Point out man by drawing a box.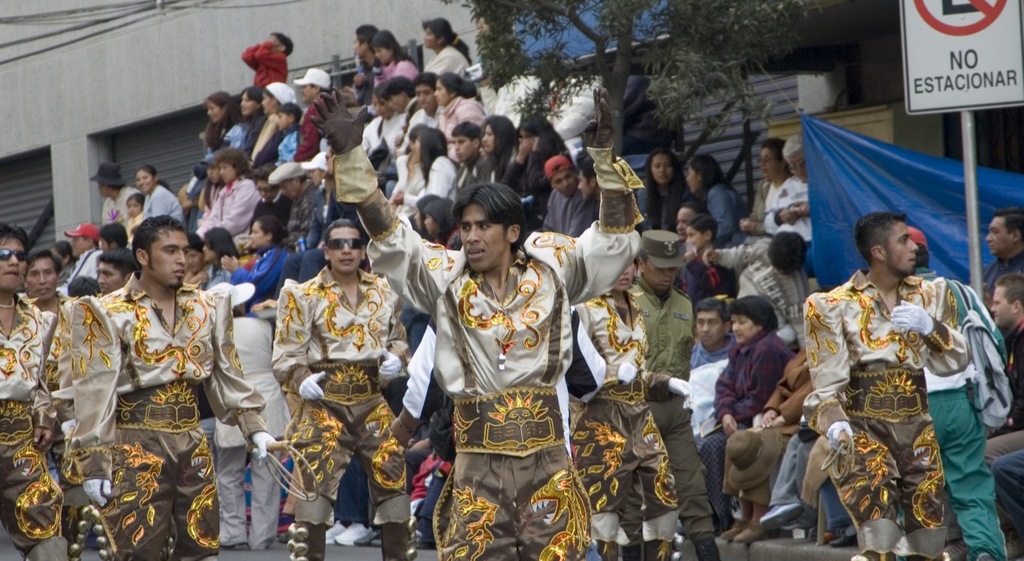
<region>82, 153, 144, 238</region>.
